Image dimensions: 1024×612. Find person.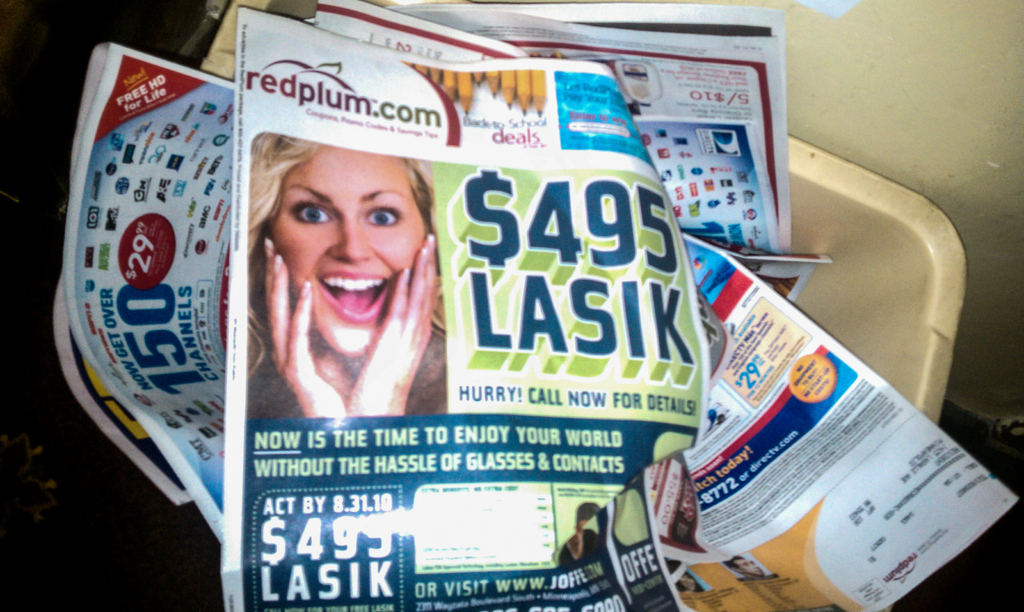
x1=556 y1=530 x2=605 y2=565.
